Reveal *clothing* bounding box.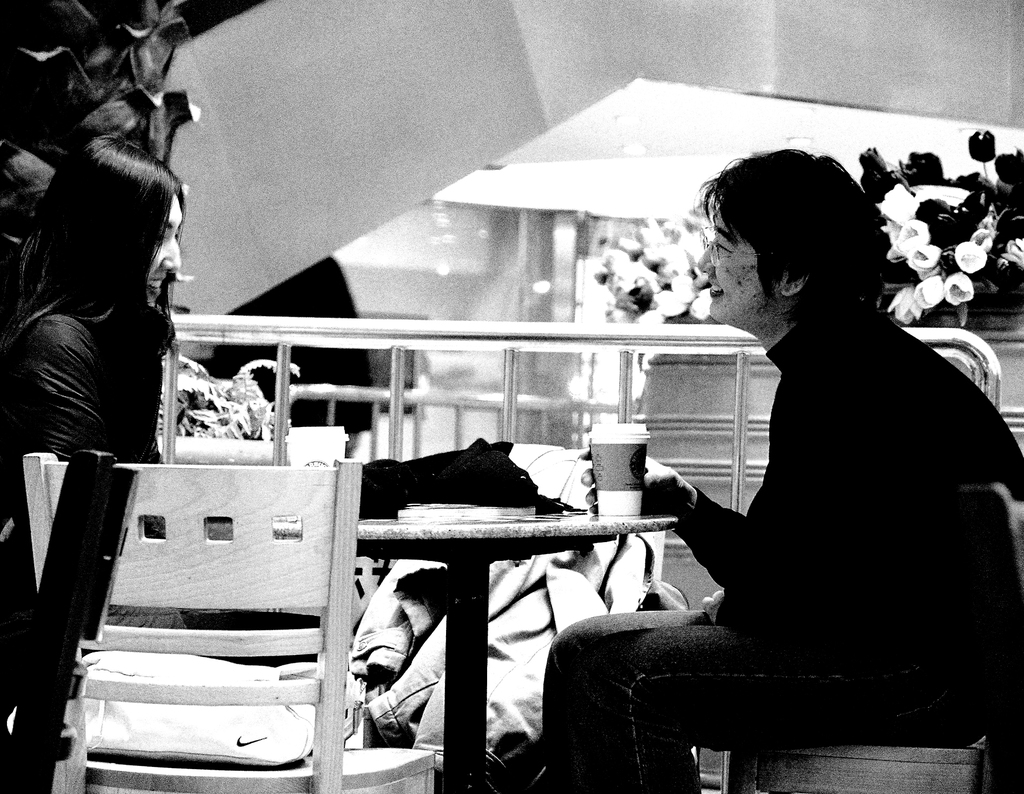
Revealed: [0, 295, 159, 722].
